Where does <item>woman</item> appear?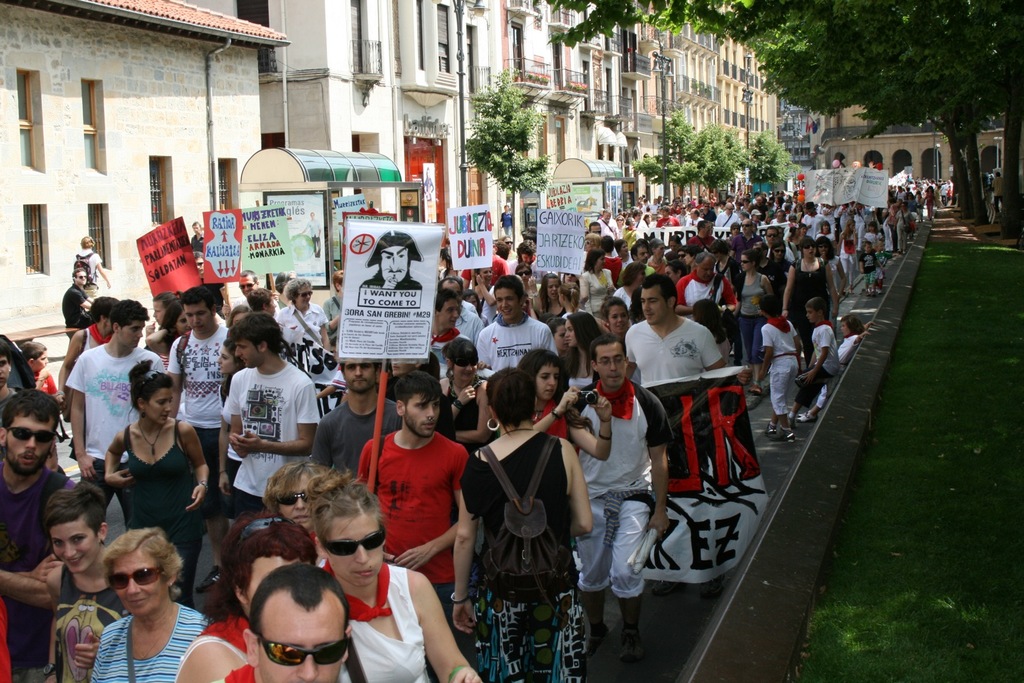
Appears at rect(102, 357, 210, 601).
